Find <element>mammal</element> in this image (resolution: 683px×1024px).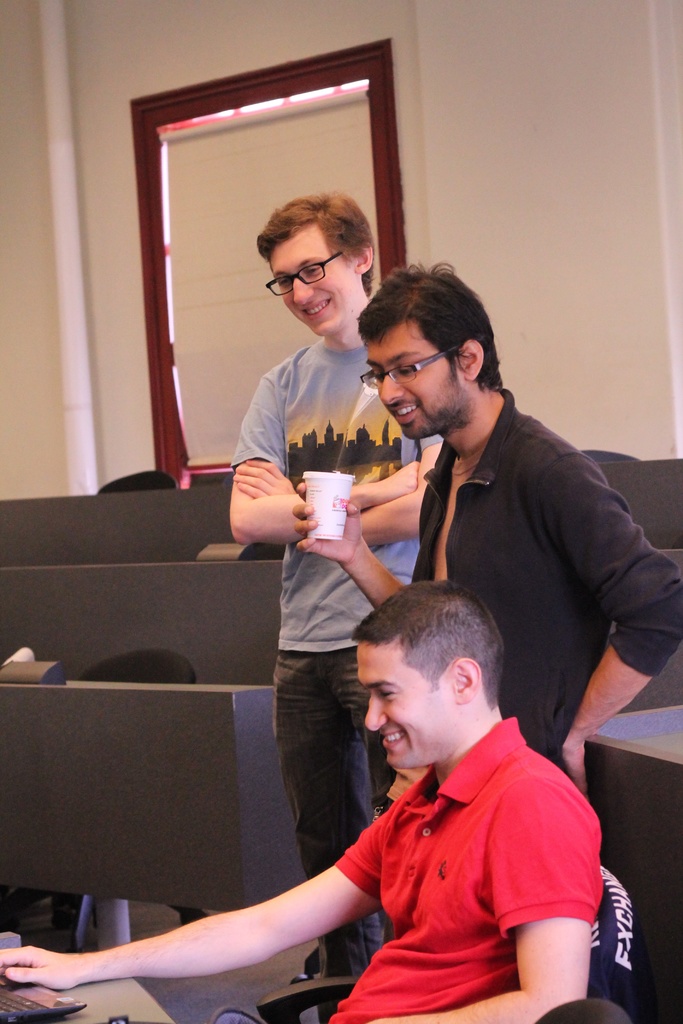
x1=294 y1=257 x2=682 y2=797.
